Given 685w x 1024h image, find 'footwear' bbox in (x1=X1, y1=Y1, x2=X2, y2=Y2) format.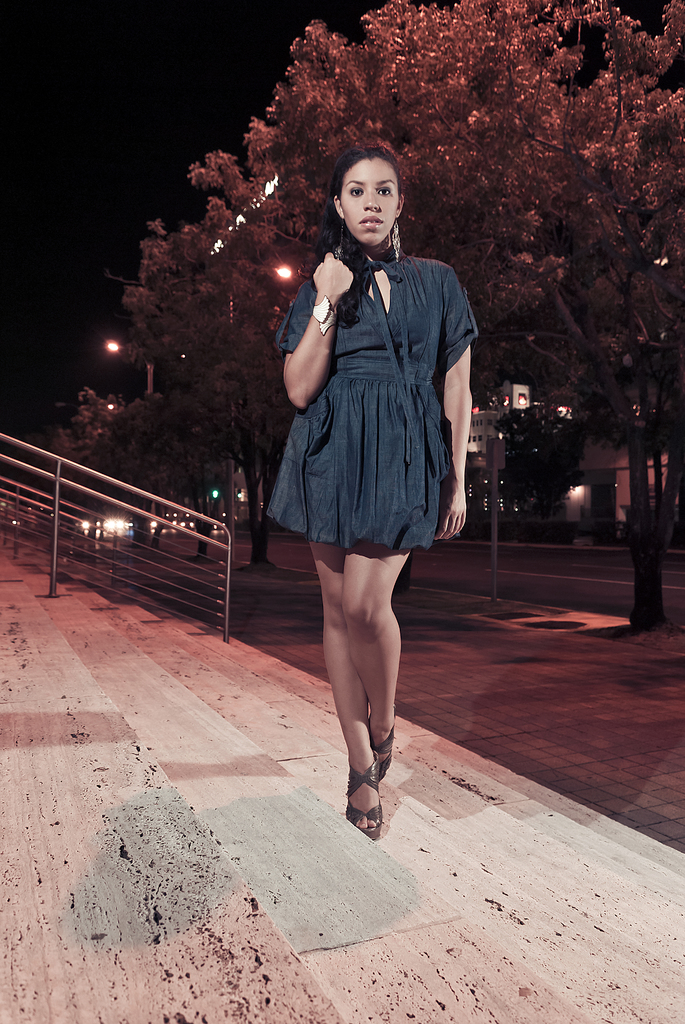
(x1=344, y1=749, x2=382, y2=838).
